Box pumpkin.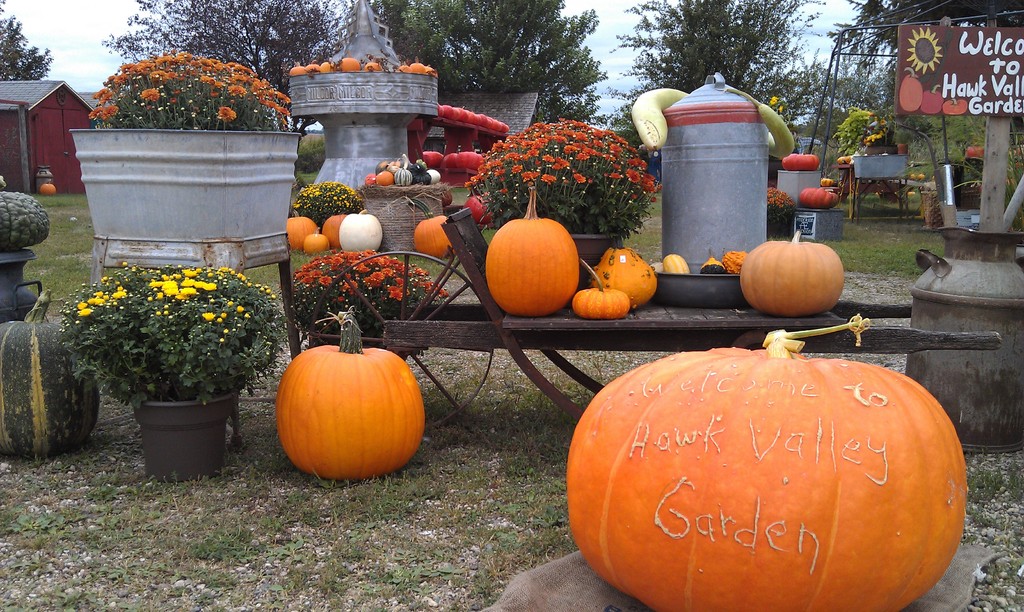
bbox(304, 227, 328, 252).
